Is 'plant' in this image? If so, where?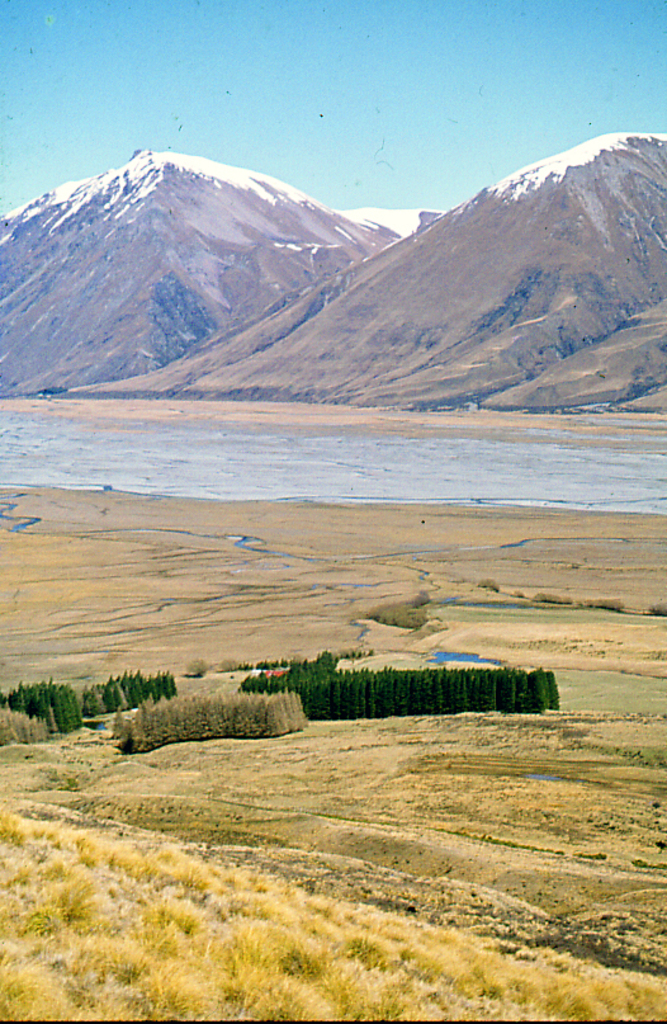
Yes, at rect(360, 589, 435, 633).
